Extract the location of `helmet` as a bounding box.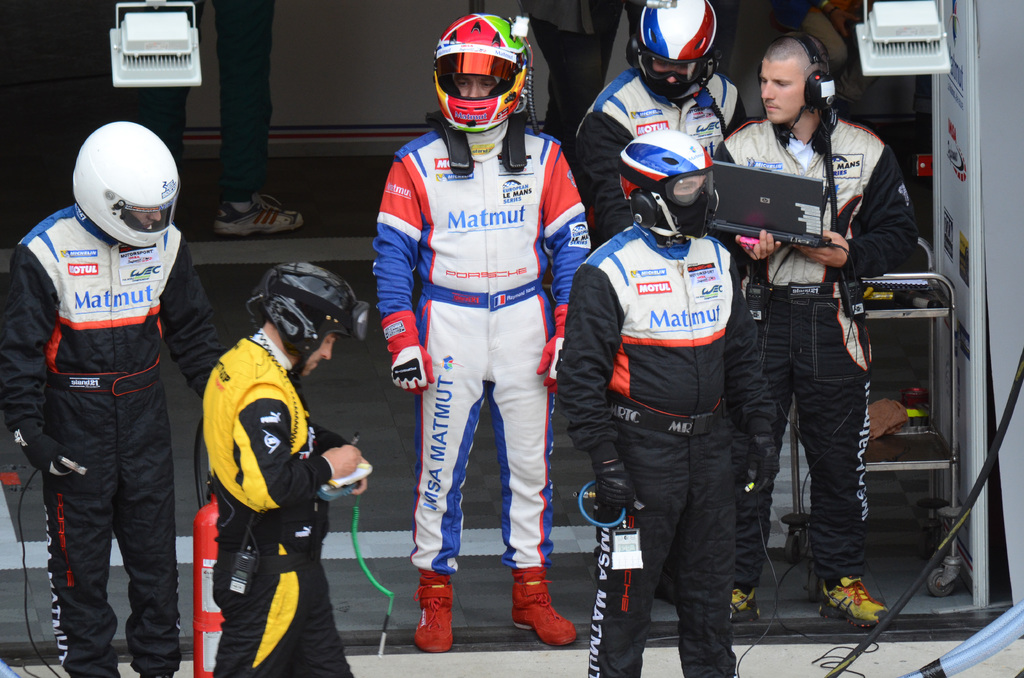
611 127 707 241.
